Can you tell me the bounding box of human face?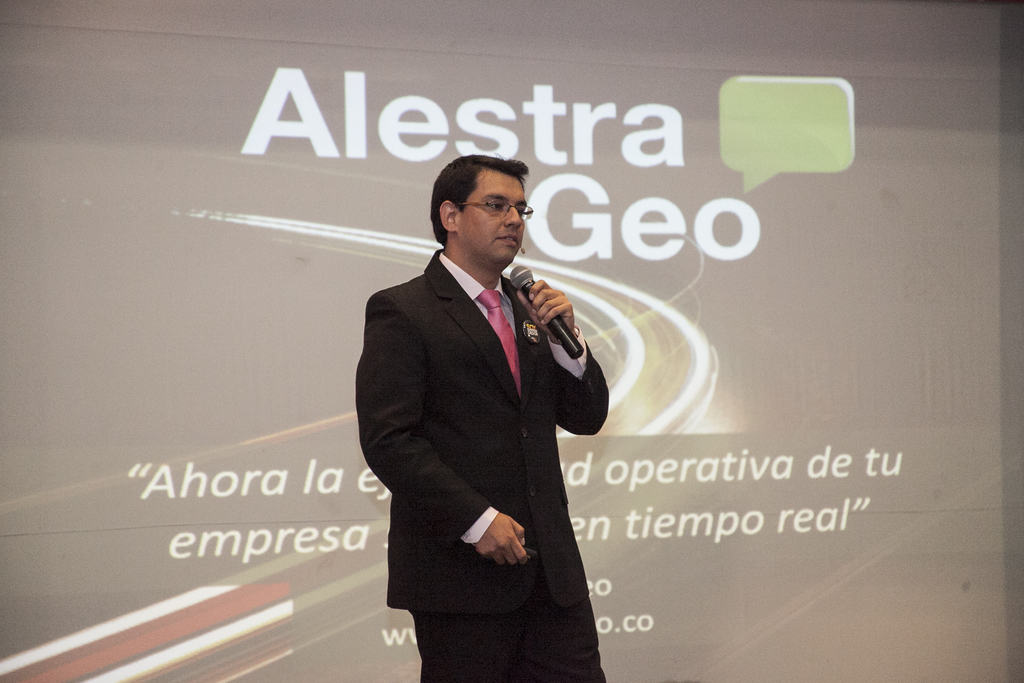
455/167/525/263.
